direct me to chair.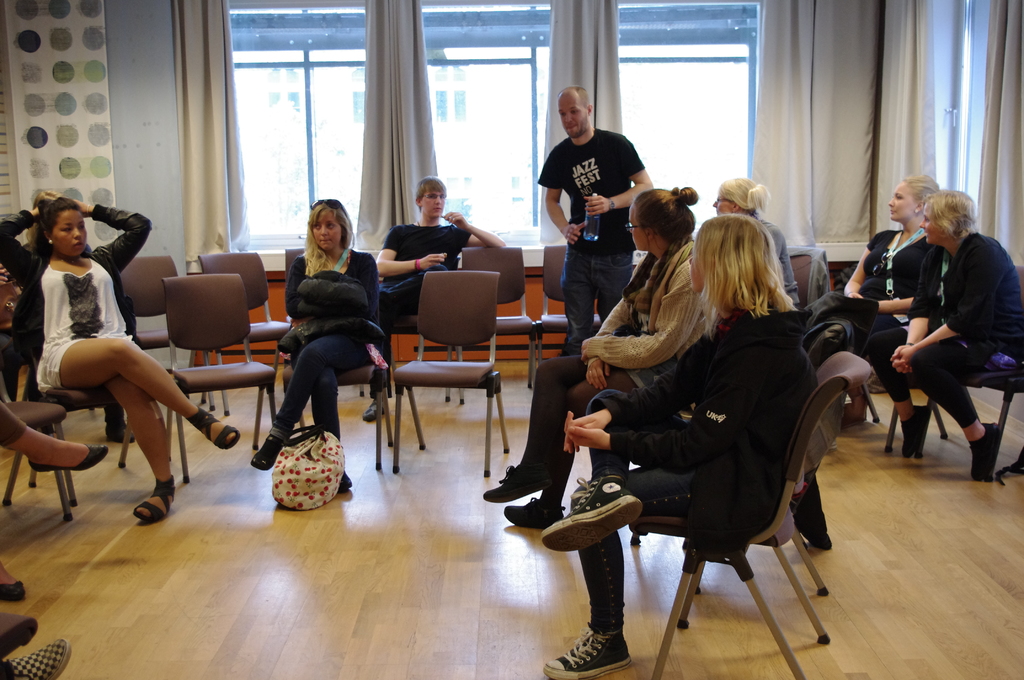
Direction: 459, 244, 538, 388.
